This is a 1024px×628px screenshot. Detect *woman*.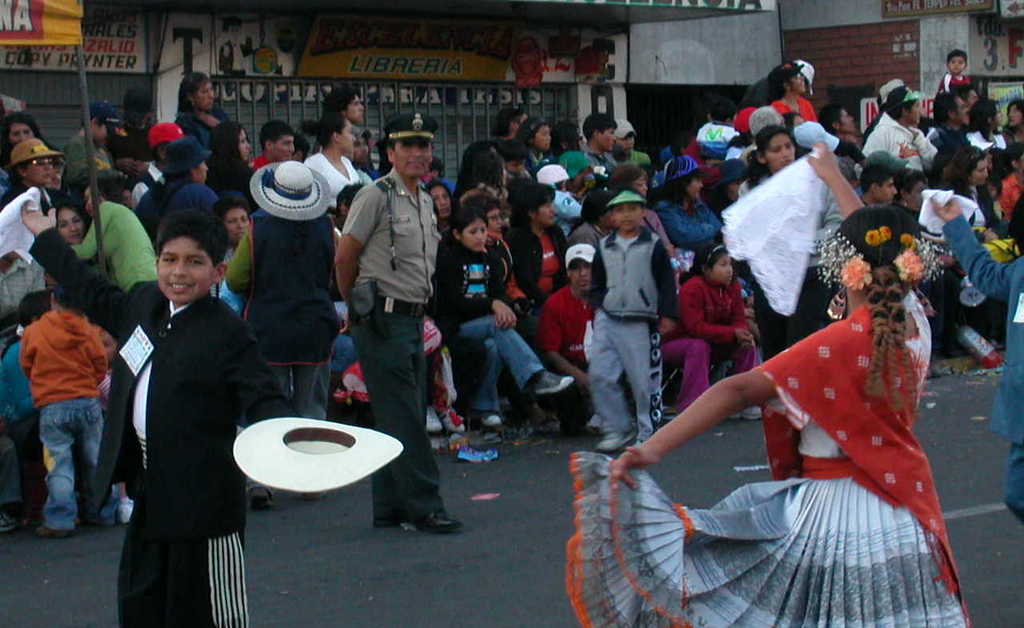
bbox(769, 60, 818, 122).
